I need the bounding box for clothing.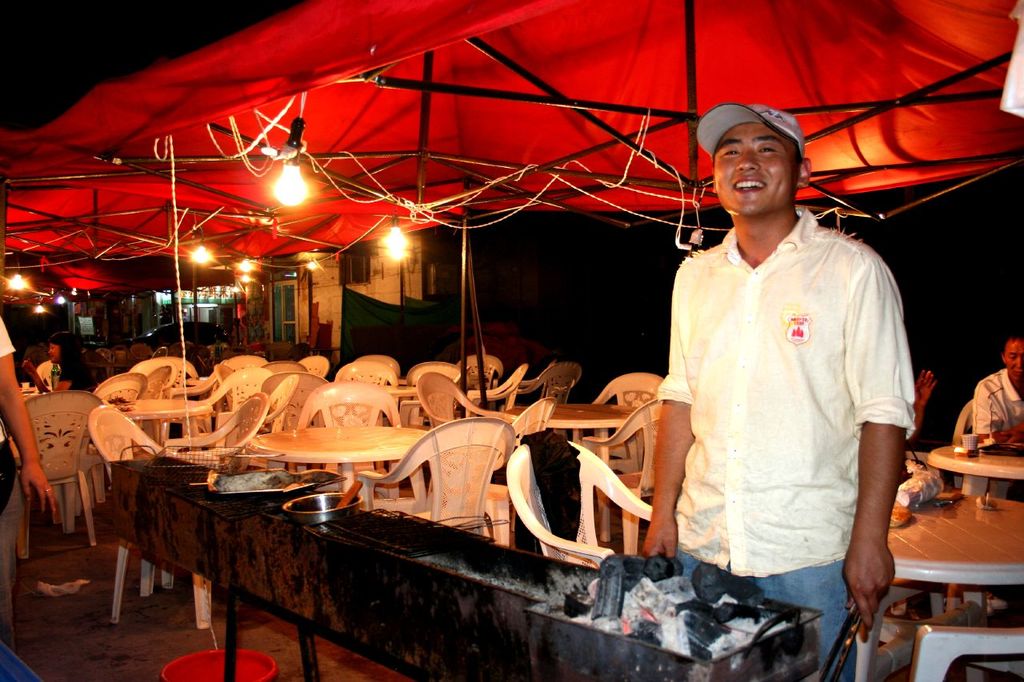
Here it is: (x1=973, y1=370, x2=1023, y2=496).
